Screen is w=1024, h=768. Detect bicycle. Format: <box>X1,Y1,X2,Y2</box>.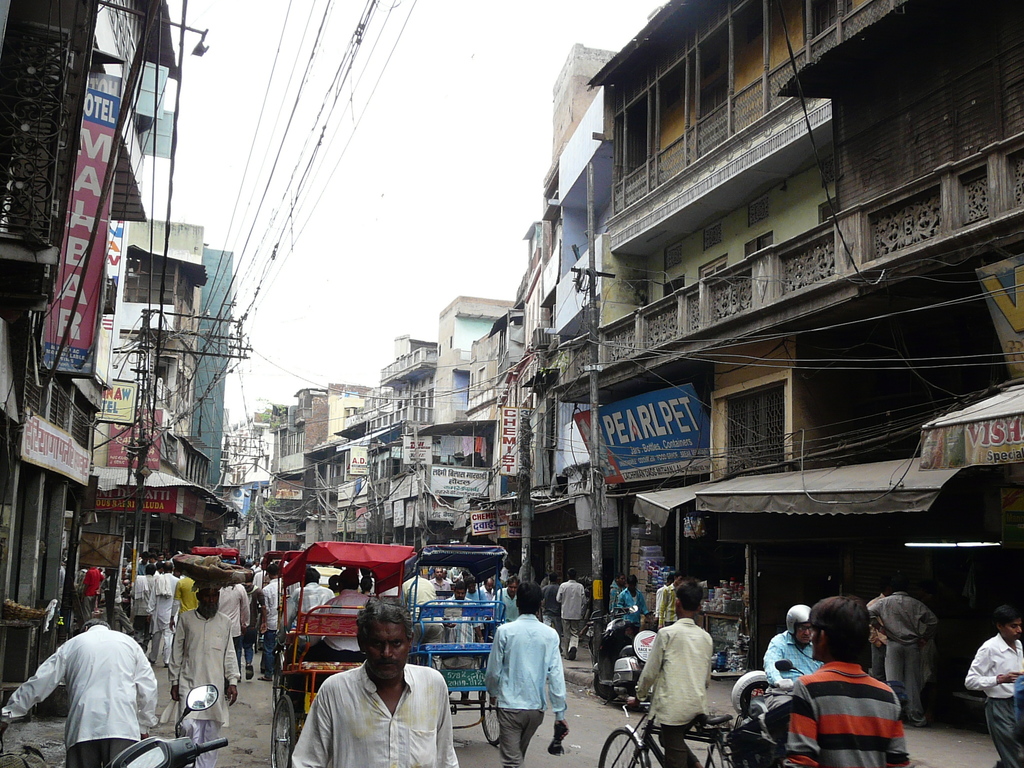
<box>586,606,628,668</box>.
